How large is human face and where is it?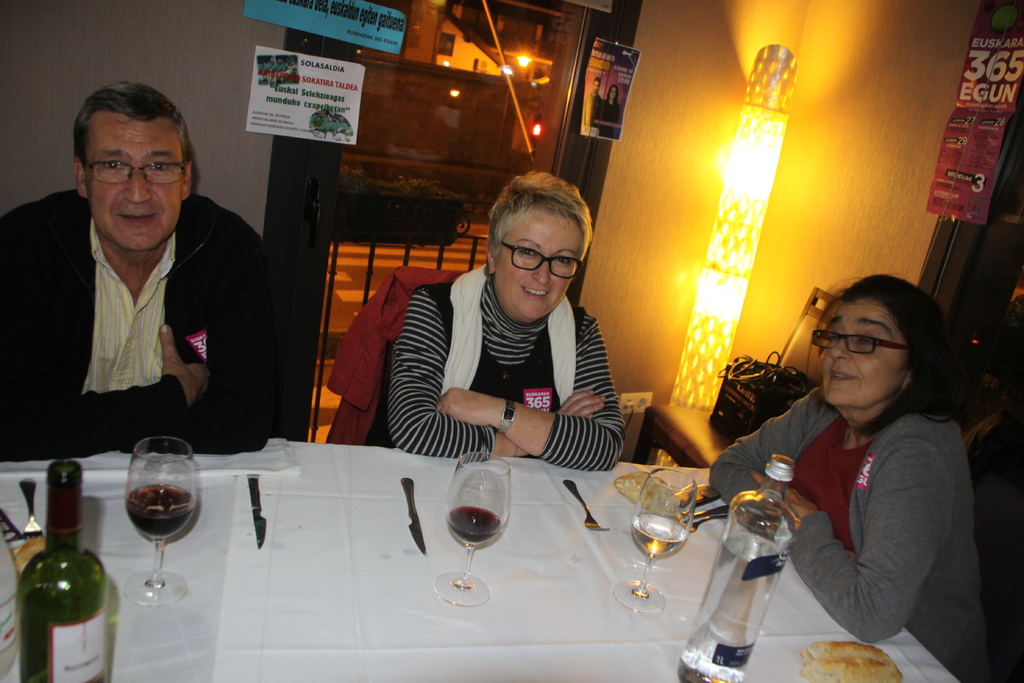
Bounding box: select_region(822, 290, 906, 414).
